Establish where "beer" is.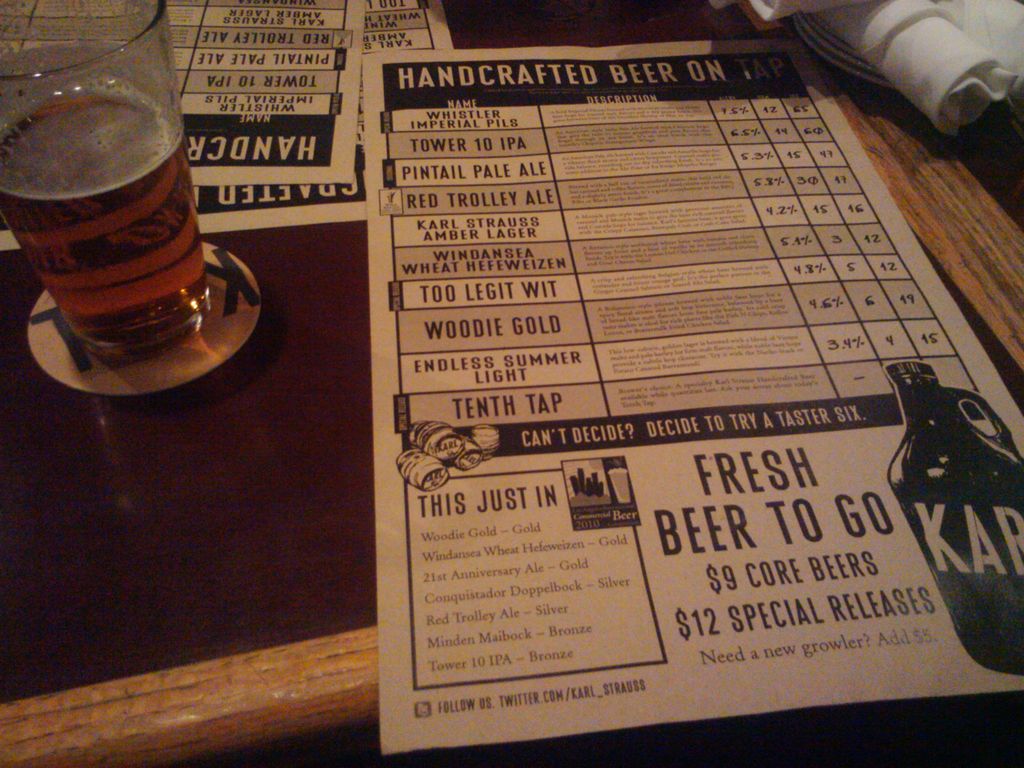
Established at crop(0, 81, 211, 363).
